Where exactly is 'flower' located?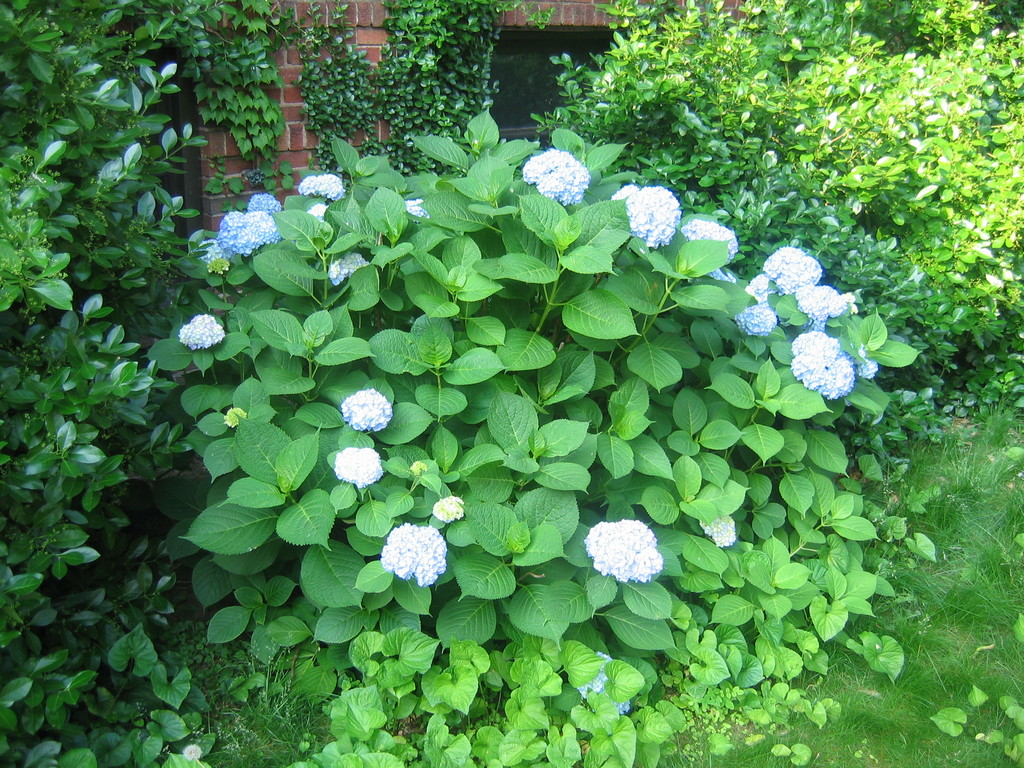
Its bounding box is 430,492,465,524.
